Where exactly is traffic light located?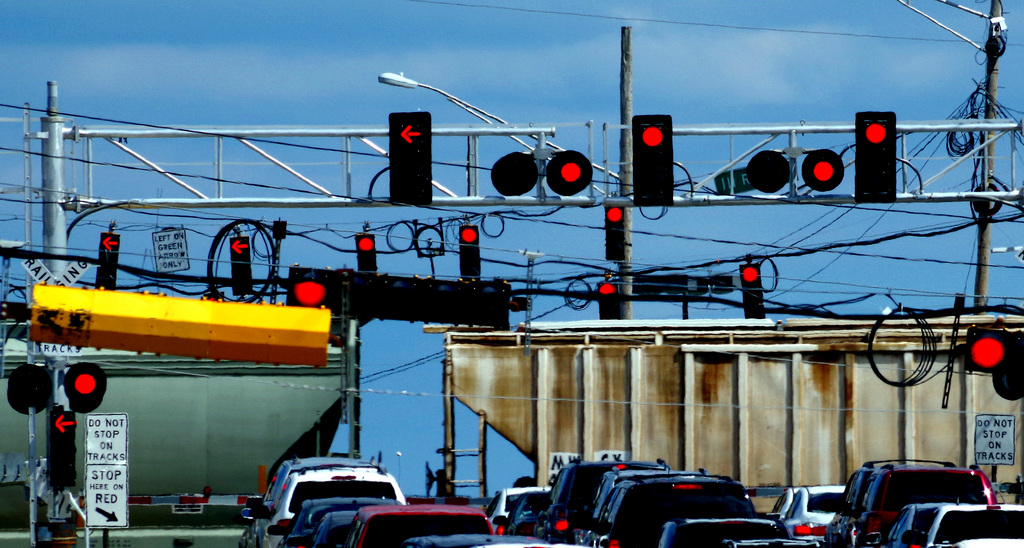
Its bounding box is Rect(93, 234, 121, 289).
